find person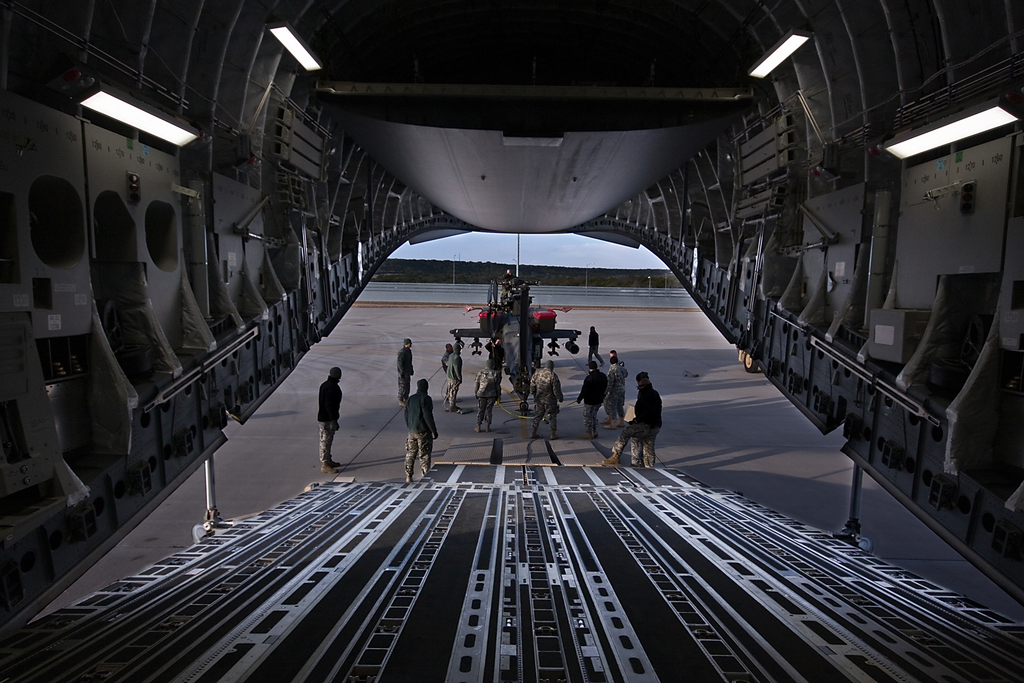
[396,338,409,406]
